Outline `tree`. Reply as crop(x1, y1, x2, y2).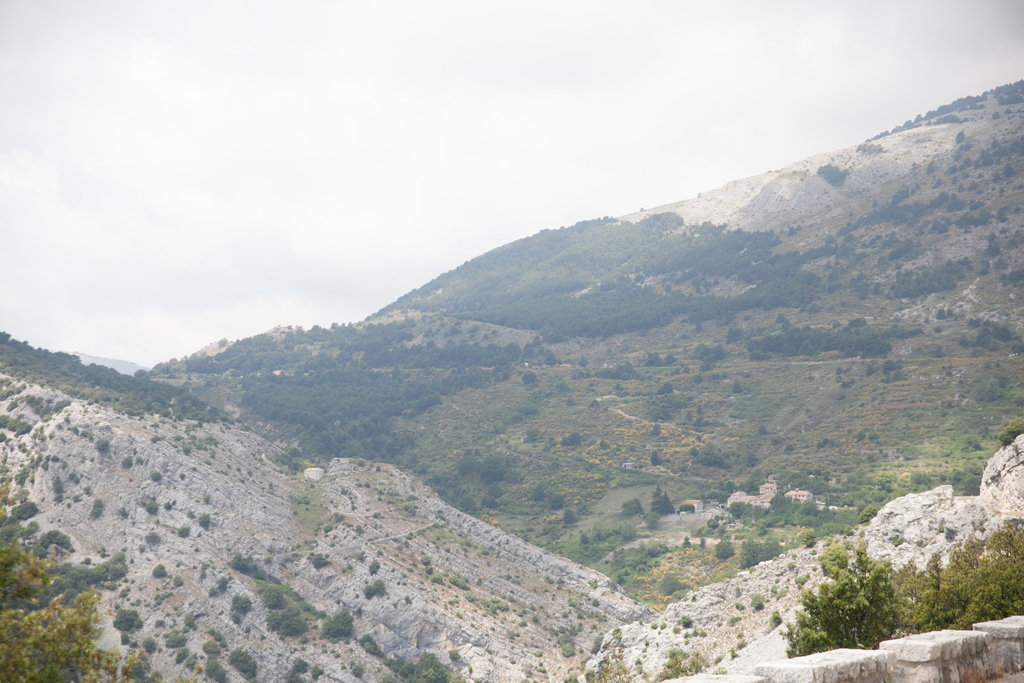
crop(1, 546, 140, 682).
